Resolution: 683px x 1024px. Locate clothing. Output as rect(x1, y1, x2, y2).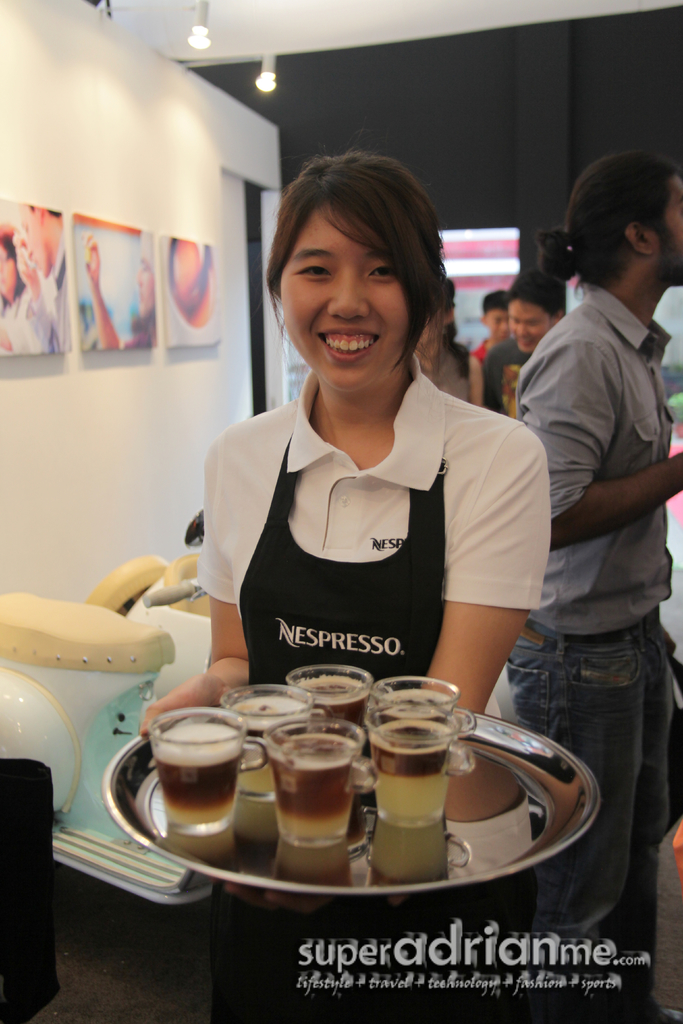
rect(506, 289, 672, 1023).
